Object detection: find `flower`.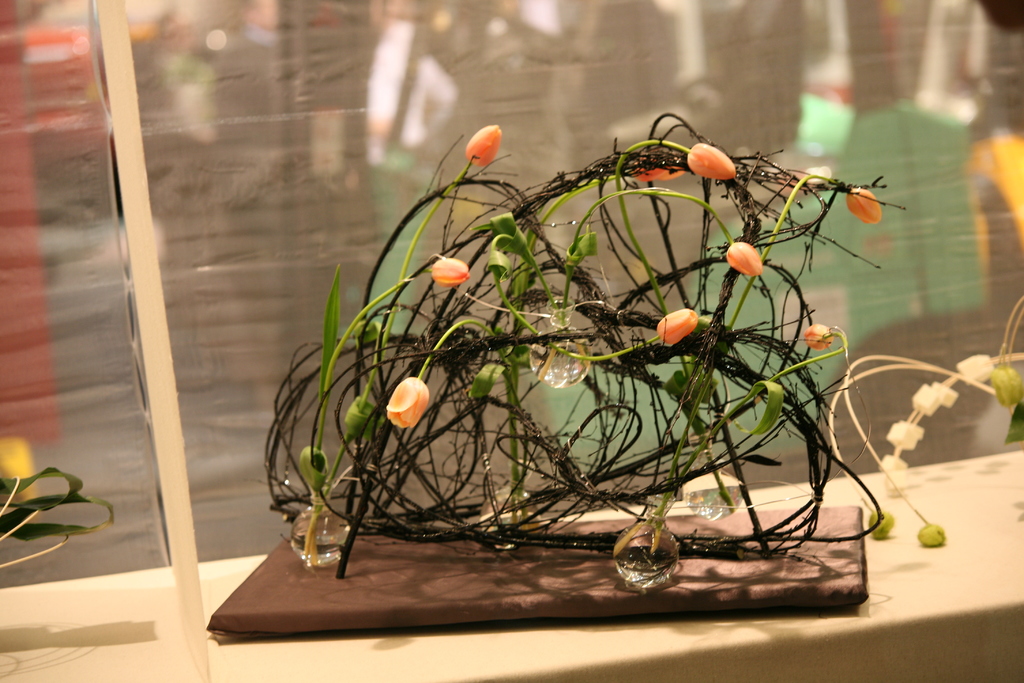
845,188,886,226.
